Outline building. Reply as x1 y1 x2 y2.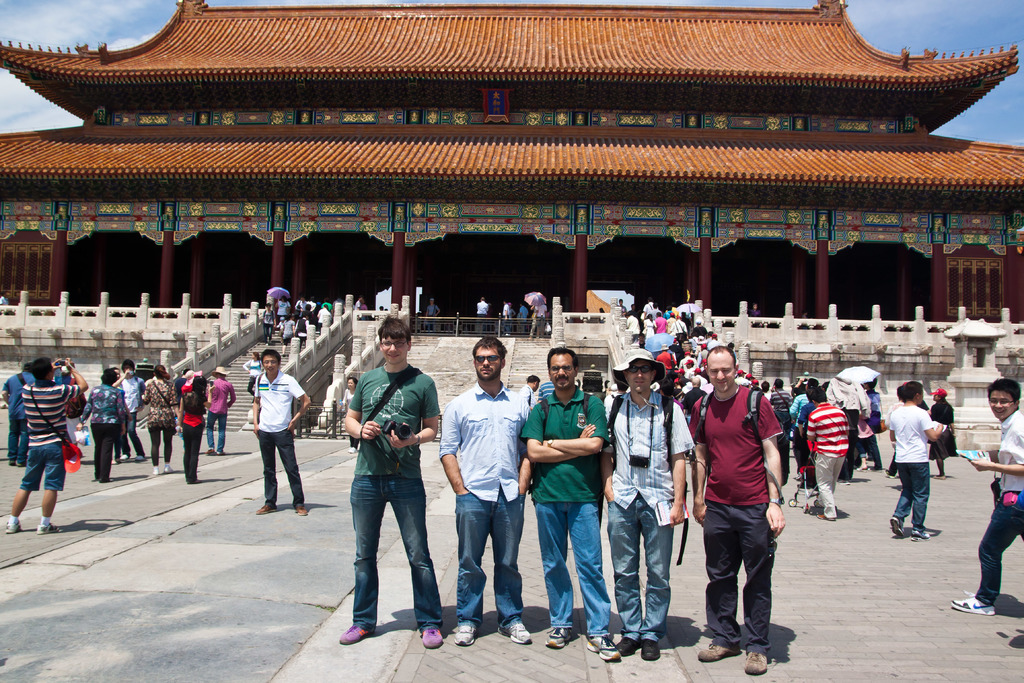
0 0 1023 383.
